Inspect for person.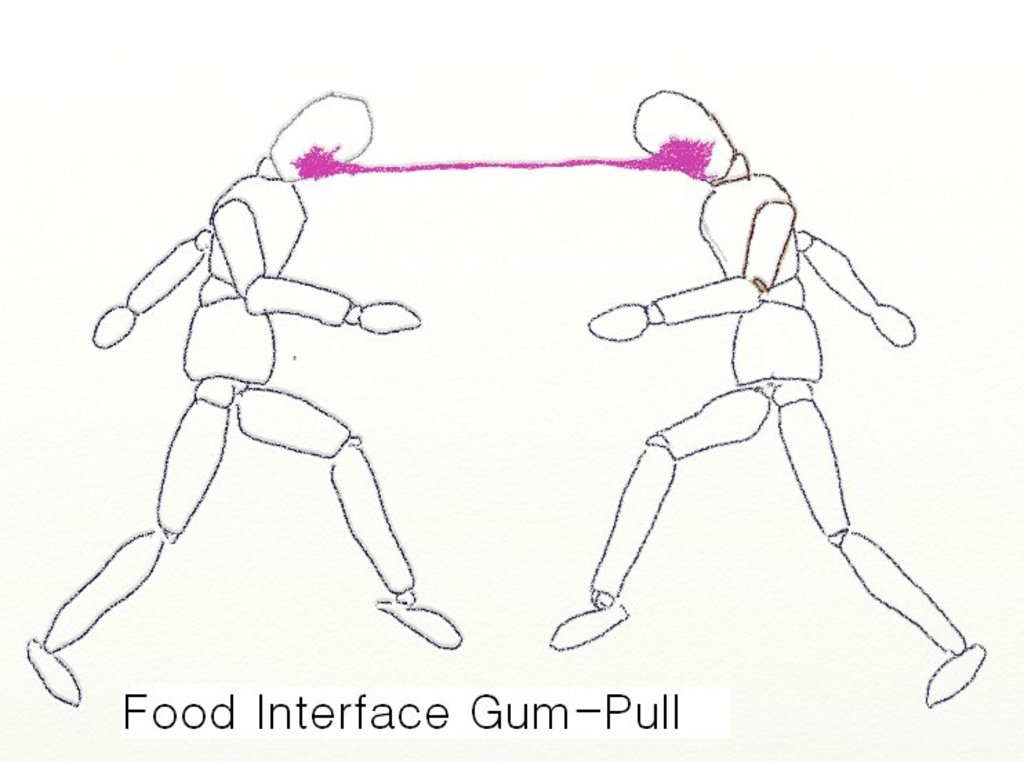
Inspection: detection(105, 50, 420, 722).
